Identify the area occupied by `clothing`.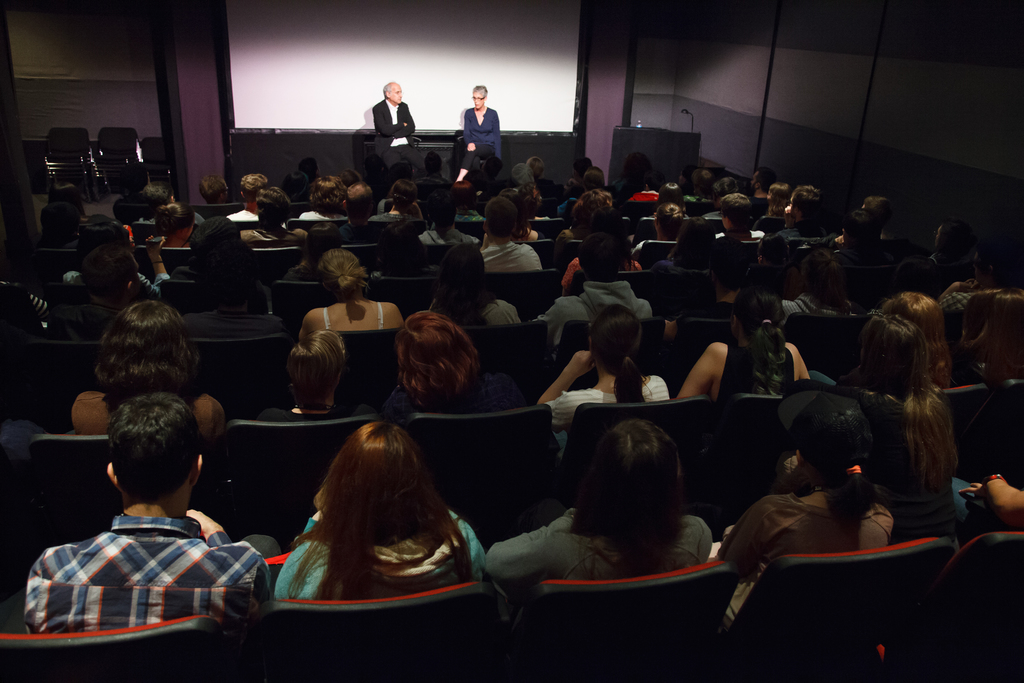
Area: left=0, top=280, right=52, bottom=325.
